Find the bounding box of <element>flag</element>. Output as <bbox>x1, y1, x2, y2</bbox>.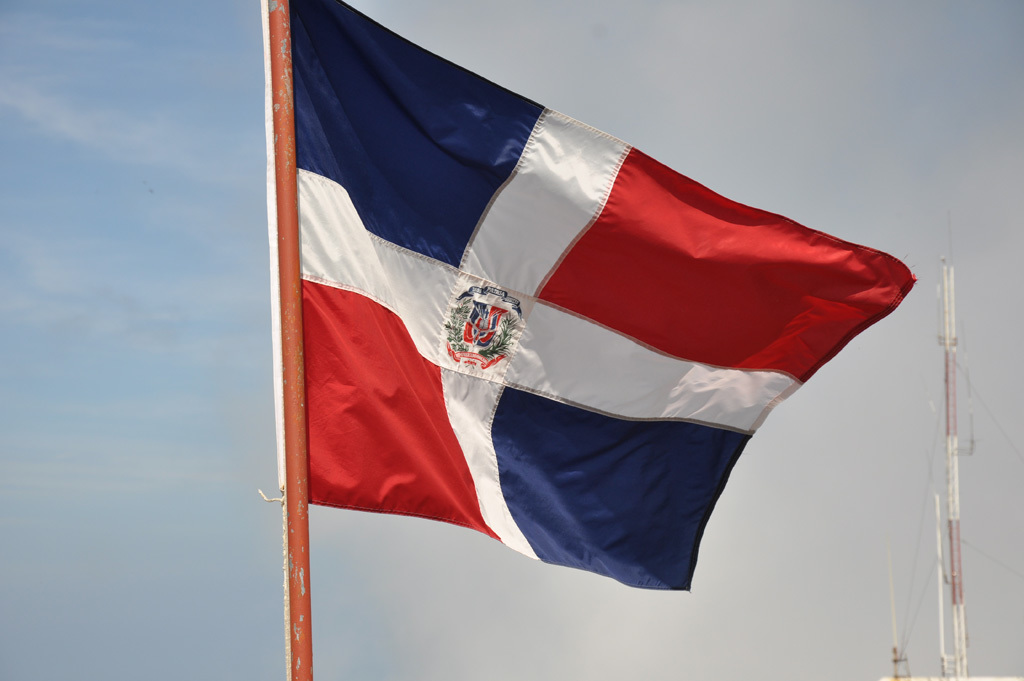
<bbox>247, 0, 899, 641</bbox>.
